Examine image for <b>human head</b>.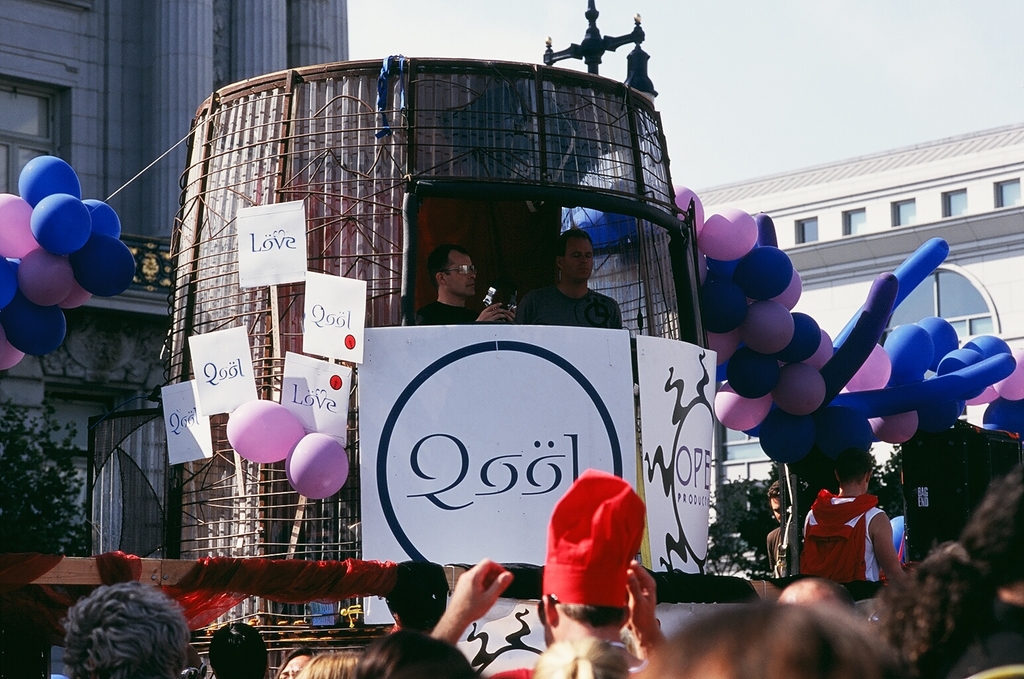
Examination result: (298,653,363,678).
